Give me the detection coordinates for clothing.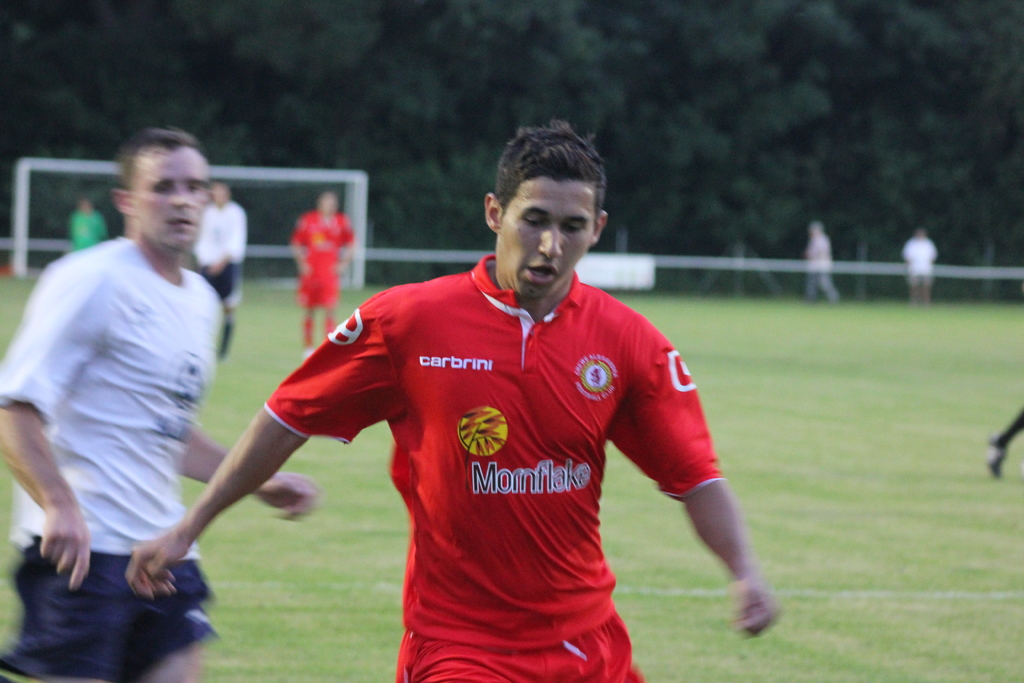
select_region(255, 277, 717, 682).
